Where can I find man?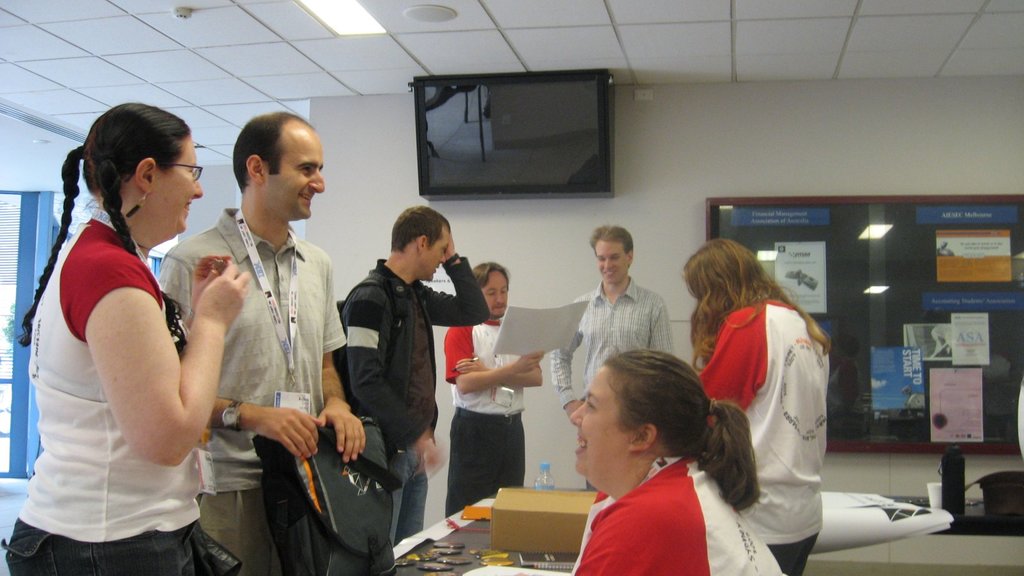
You can find it at select_region(153, 104, 372, 575).
